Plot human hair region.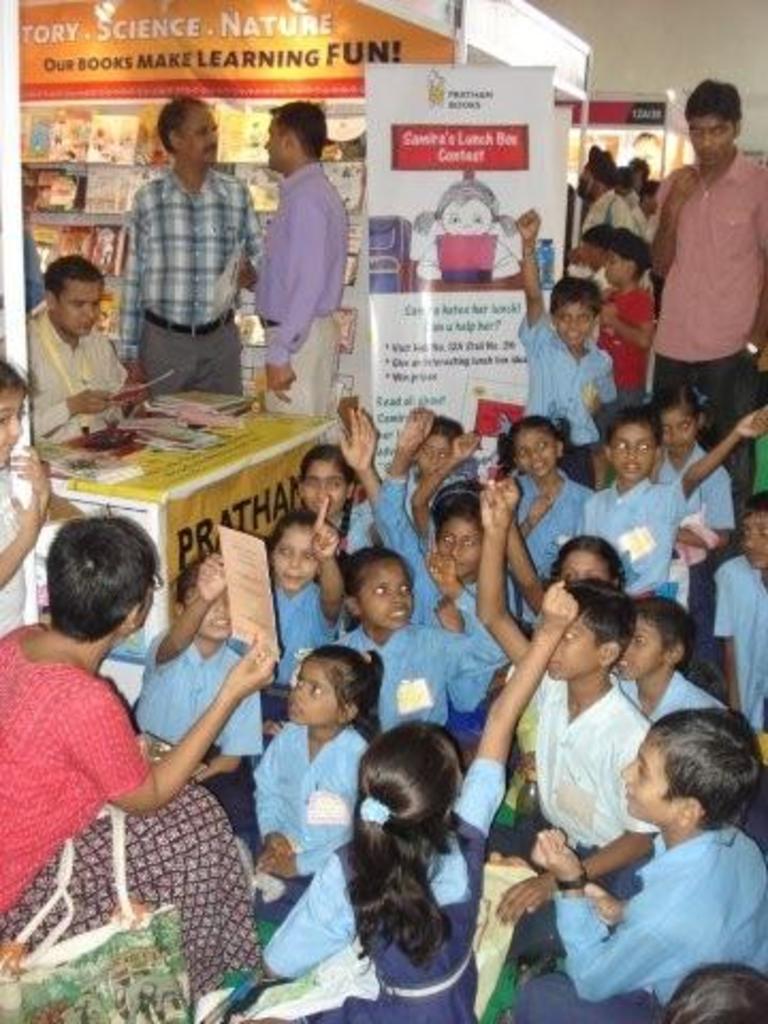
Plotted at select_region(595, 154, 617, 181).
